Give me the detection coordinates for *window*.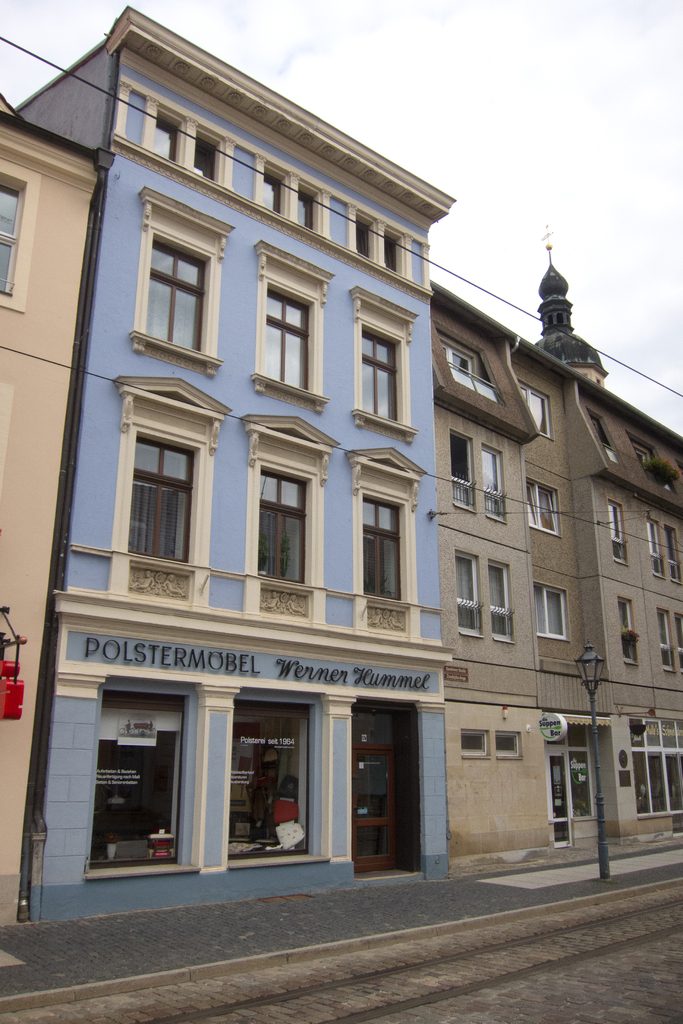
bbox(256, 274, 318, 405).
